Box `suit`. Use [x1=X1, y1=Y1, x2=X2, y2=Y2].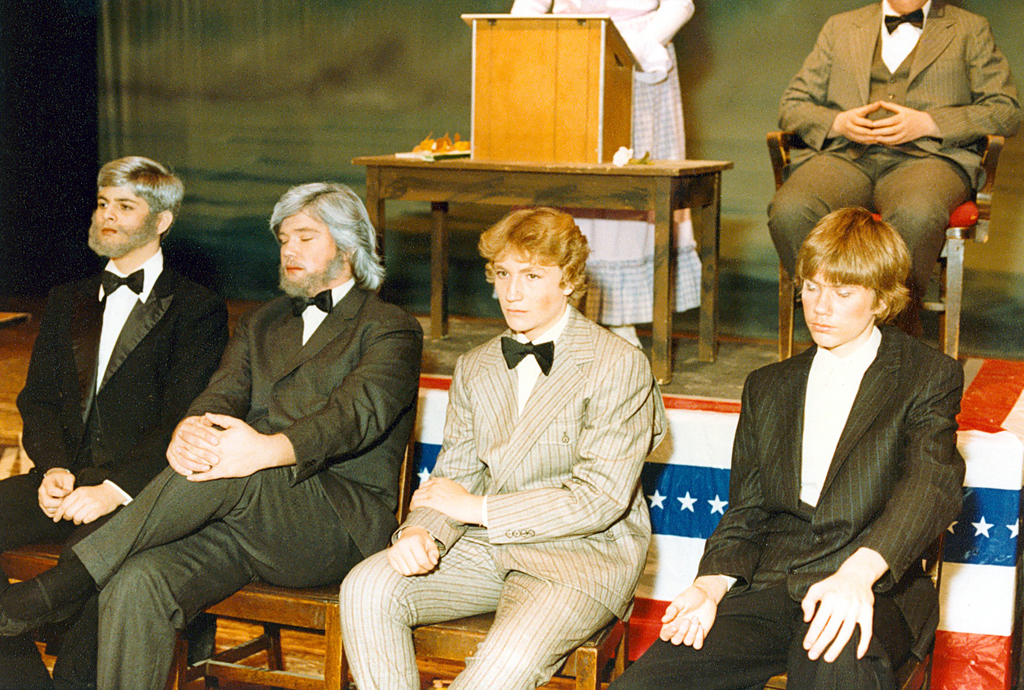
[x1=688, y1=208, x2=956, y2=682].
